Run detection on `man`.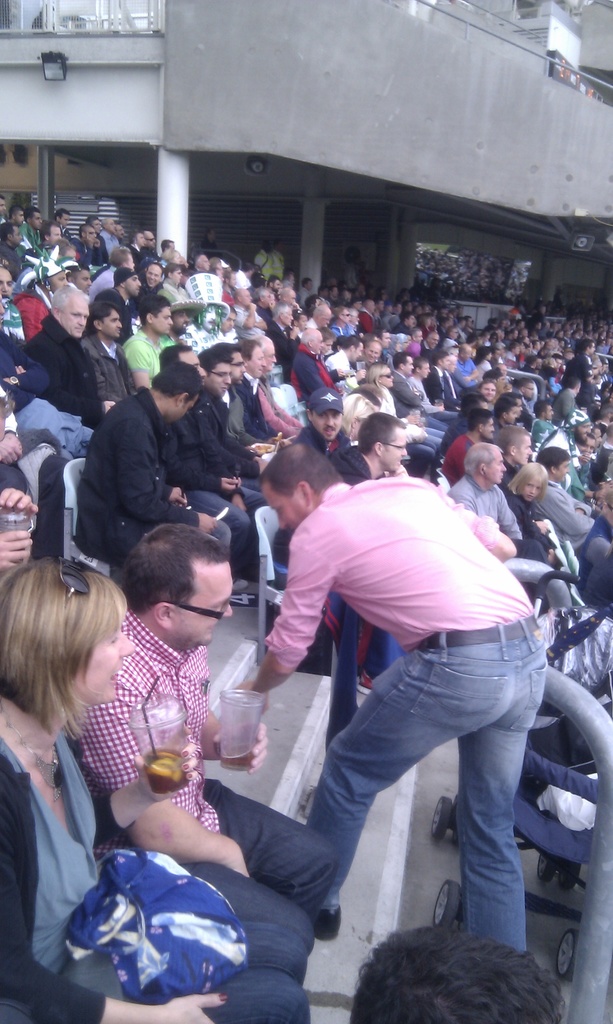
Result: [left=532, top=404, right=554, bottom=438].
